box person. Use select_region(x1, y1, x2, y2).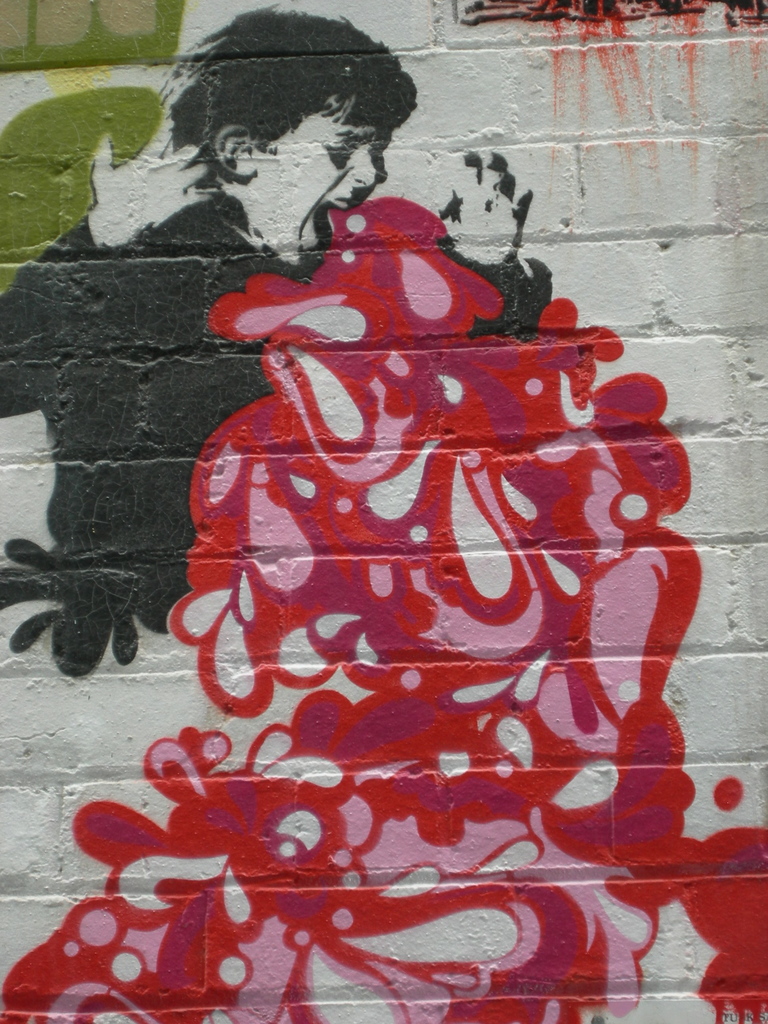
select_region(0, 3, 556, 678).
